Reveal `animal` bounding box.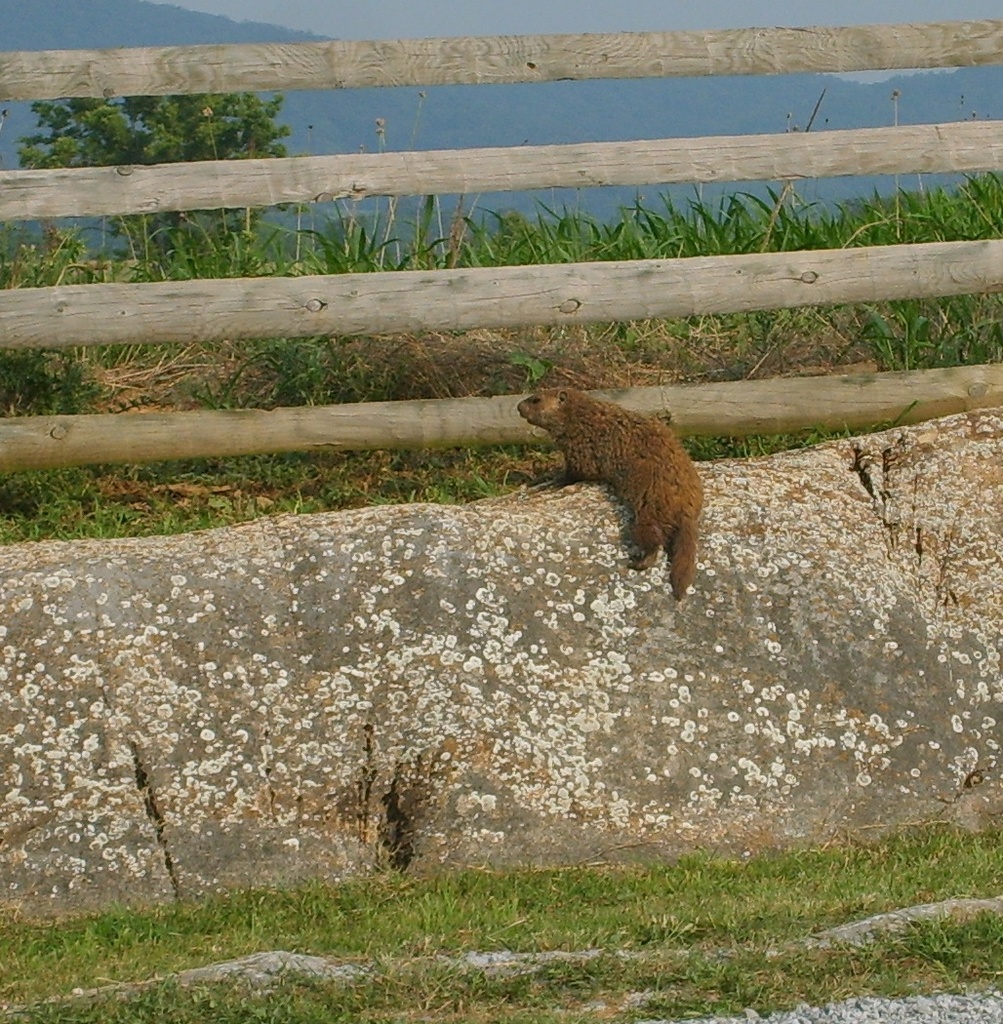
Revealed: Rect(516, 387, 704, 602).
